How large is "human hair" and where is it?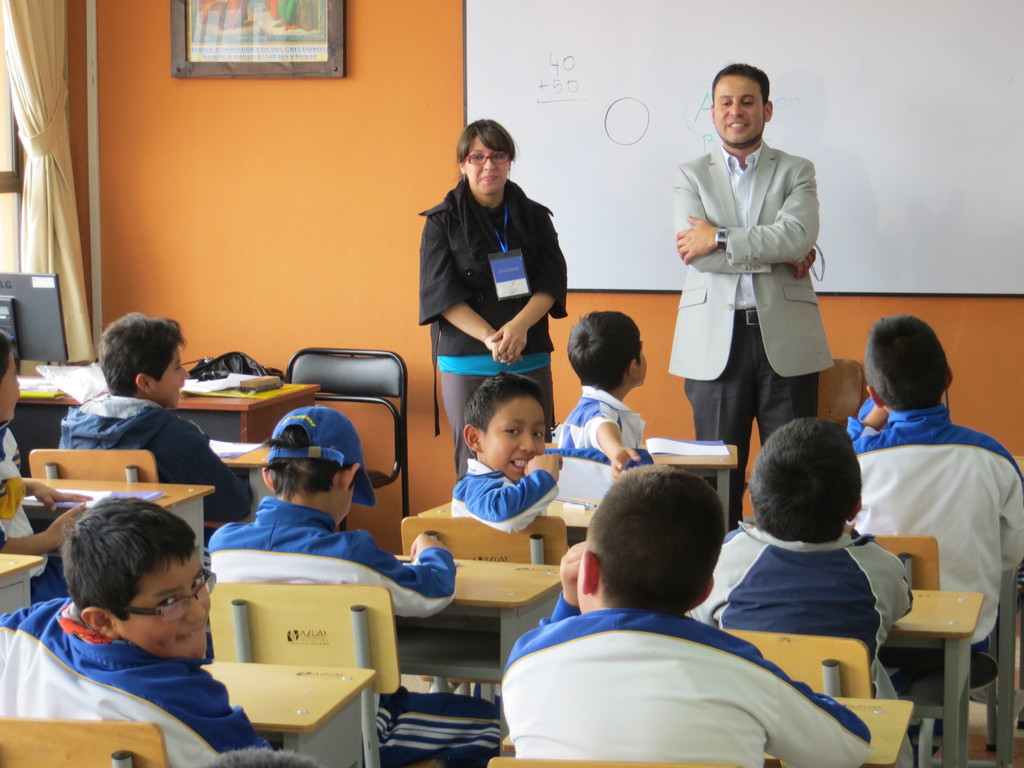
Bounding box: 260 420 348 504.
